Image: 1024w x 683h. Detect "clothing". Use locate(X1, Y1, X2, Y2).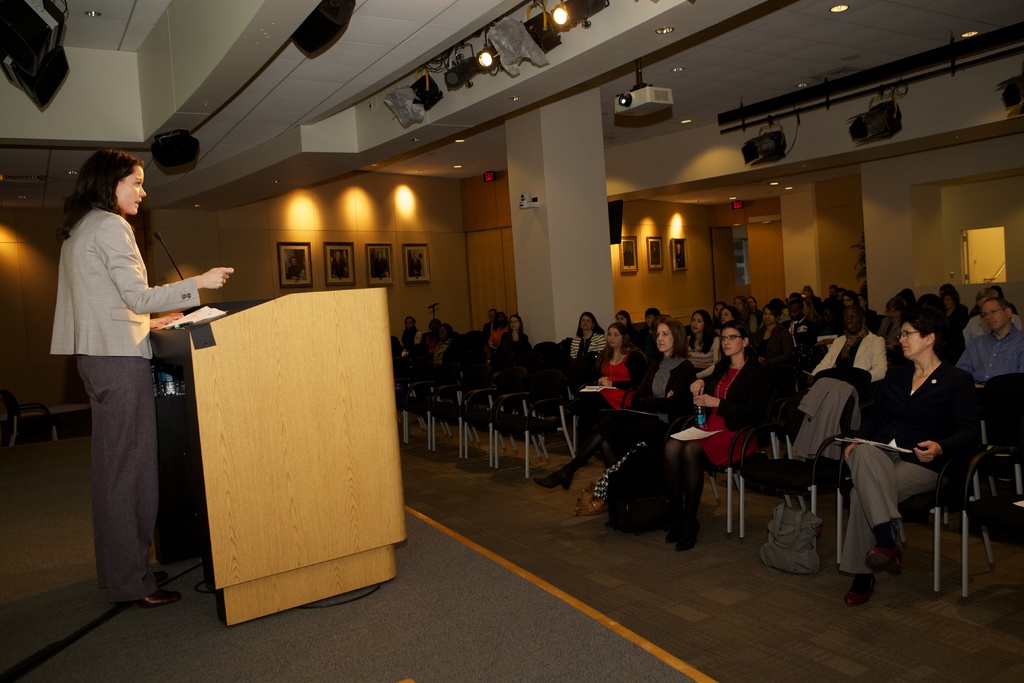
locate(628, 331, 636, 352).
